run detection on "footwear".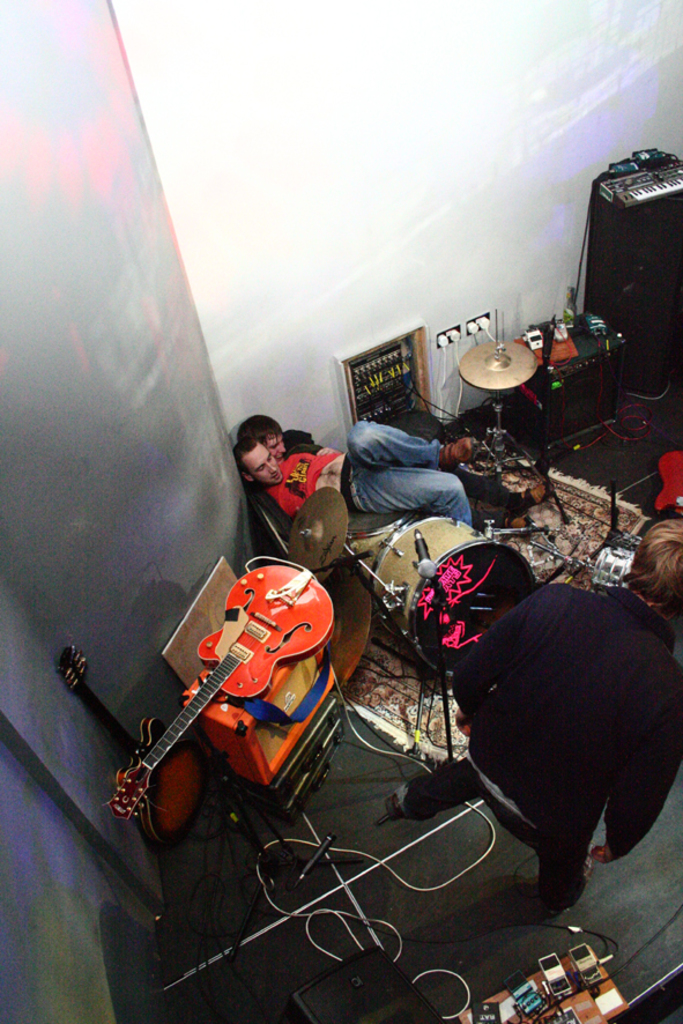
Result: BBox(552, 854, 595, 912).
